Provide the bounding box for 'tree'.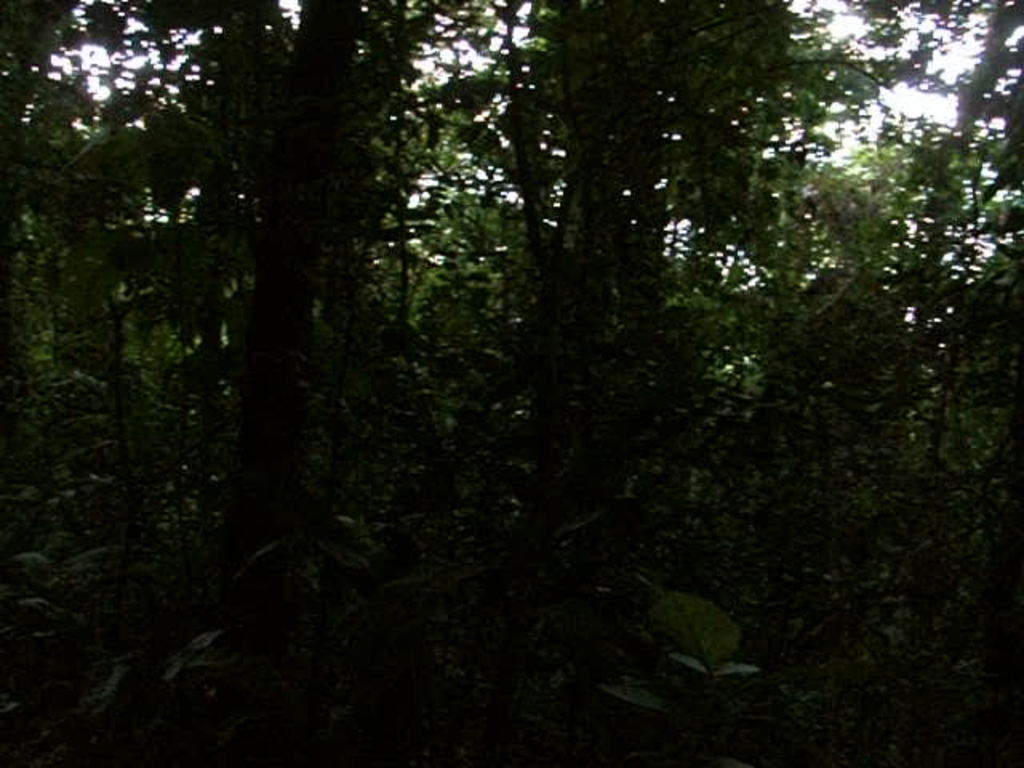
{"x1": 787, "y1": 0, "x2": 1022, "y2": 562}.
